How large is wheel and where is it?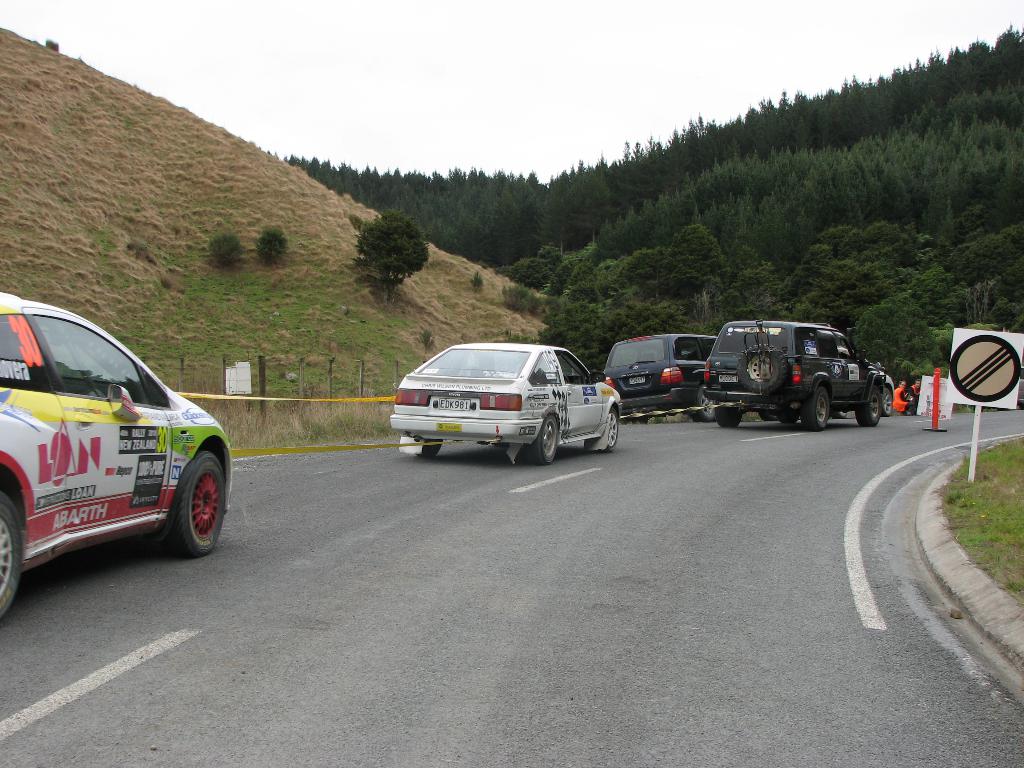
Bounding box: {"x1": 0, "y1": 489, "x2": 24, "y2": 620}.
